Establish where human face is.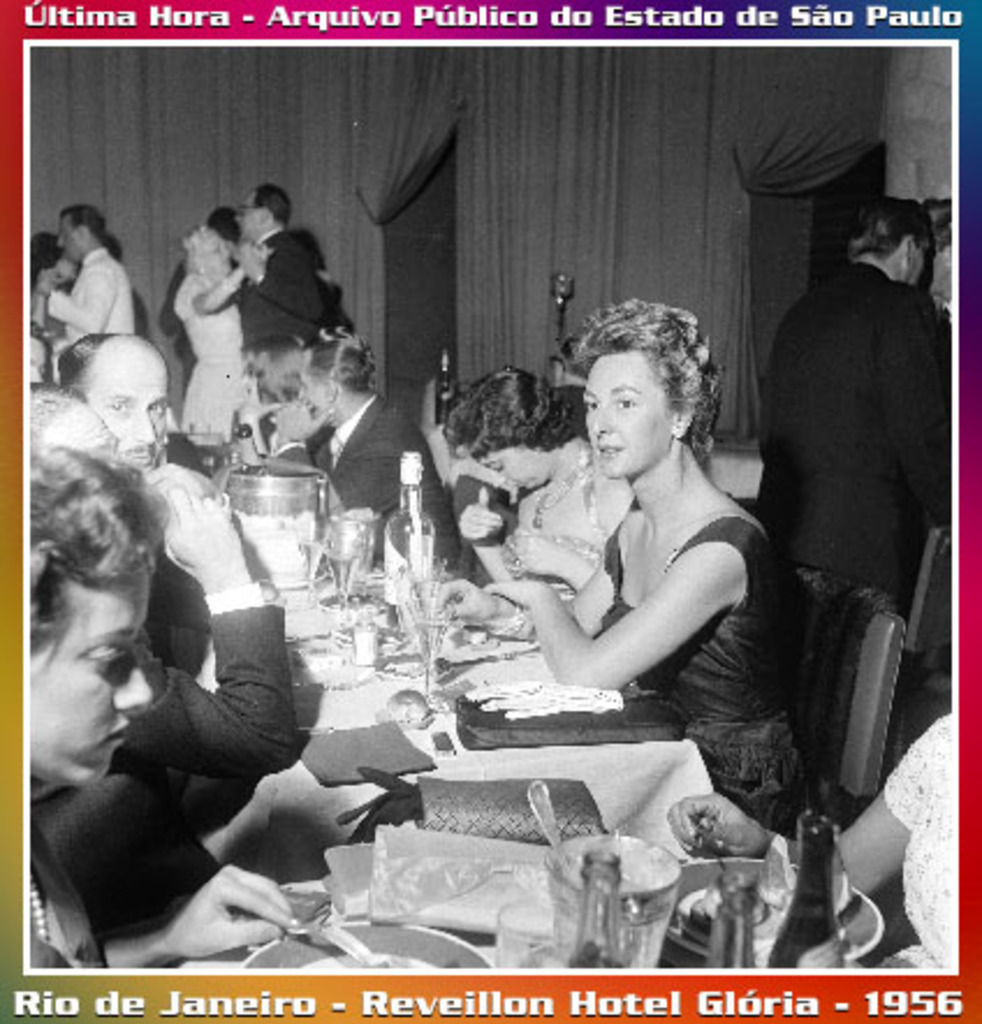
Established at 232,197,262,234.
